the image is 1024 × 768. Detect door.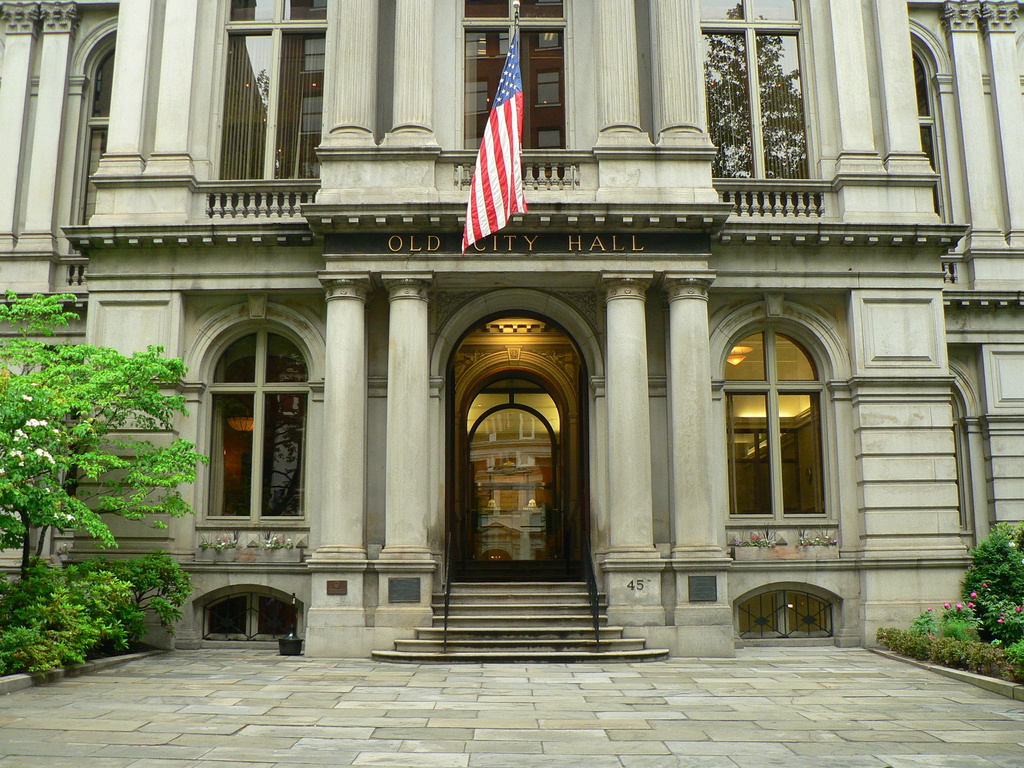
Detection: [468, 389, 564, 573].
